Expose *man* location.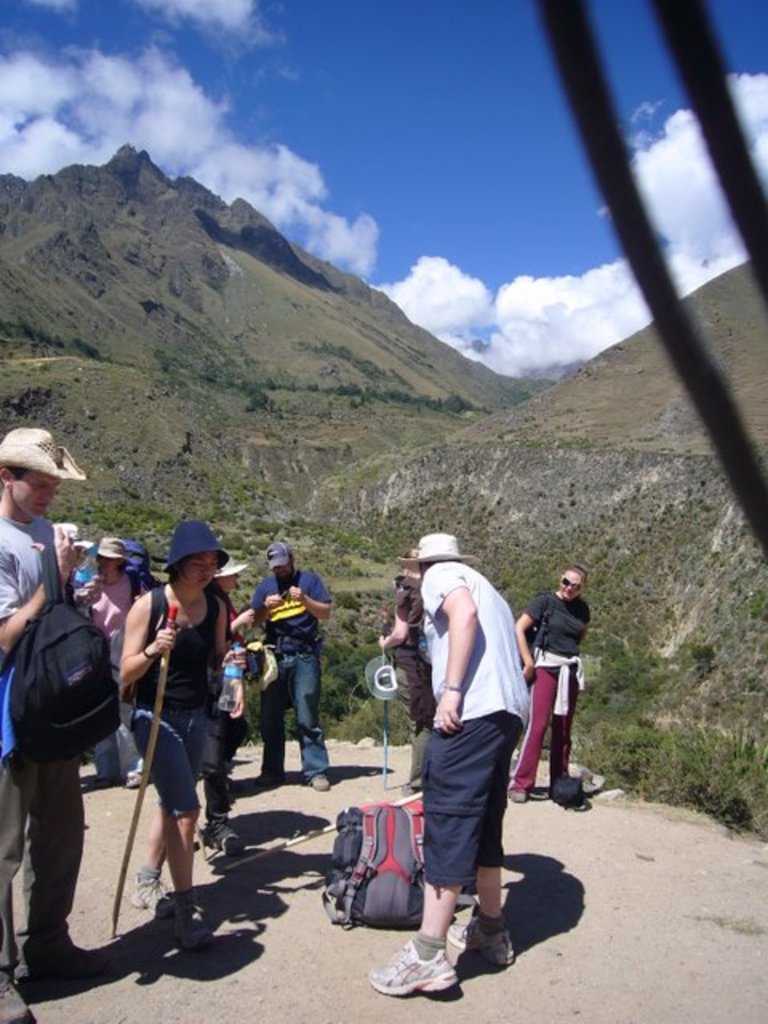
Exposed at region(226, 547, 334, 786).
